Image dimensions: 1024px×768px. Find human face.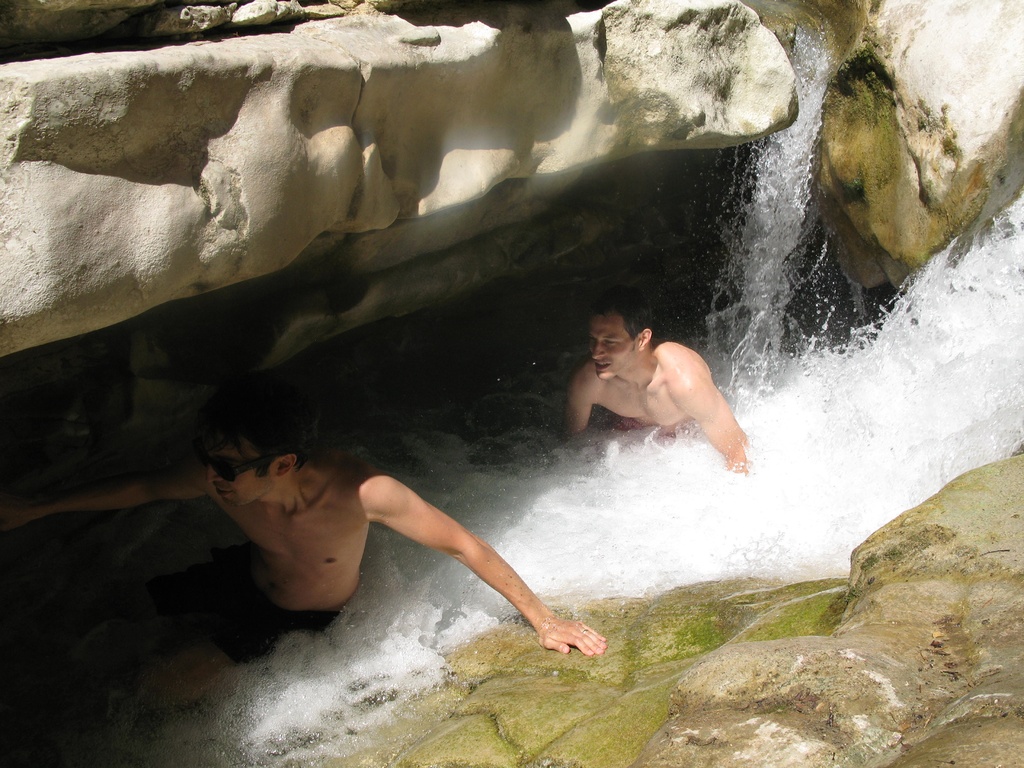
211/438/267/505.
